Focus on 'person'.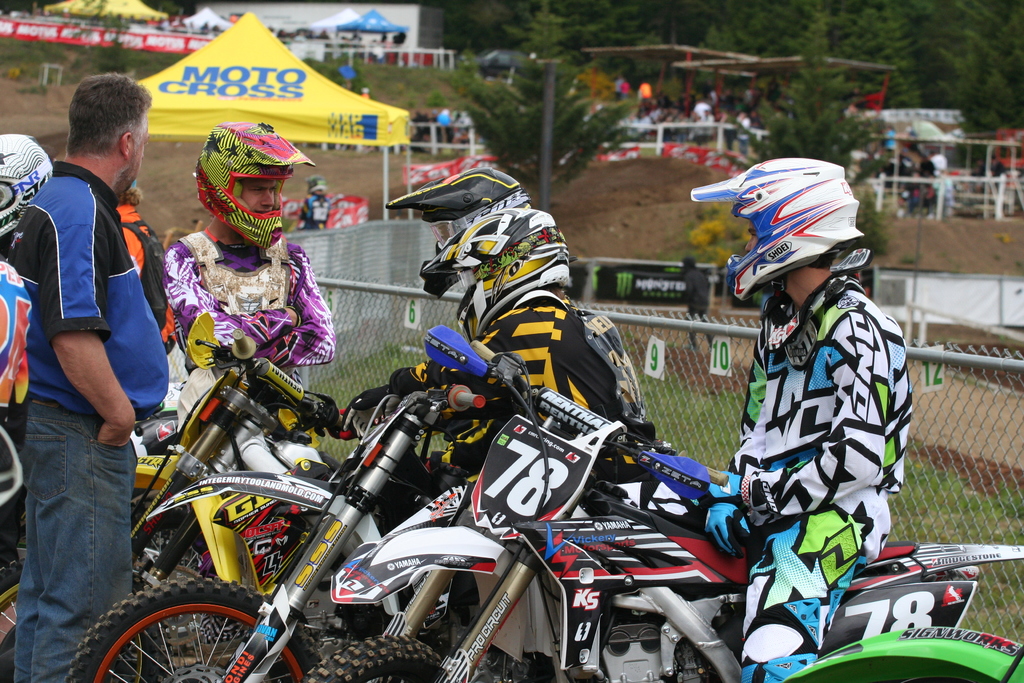
Focused at pyautogui.locateOnScreen(0, 129, 59, 270).
